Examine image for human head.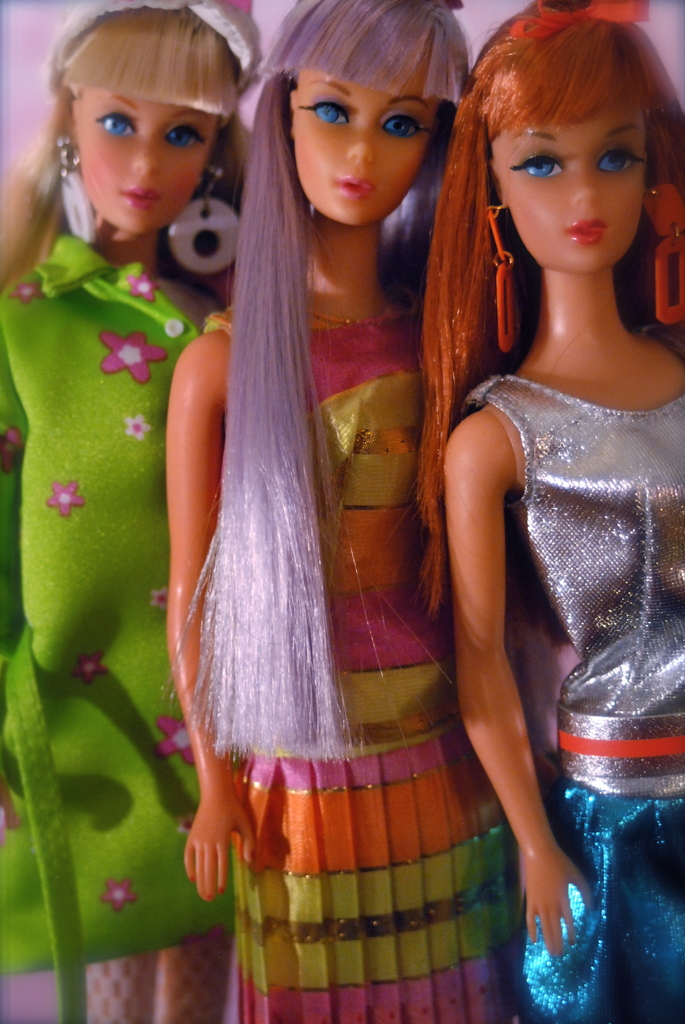
Examination result: 462/0/675/271.
